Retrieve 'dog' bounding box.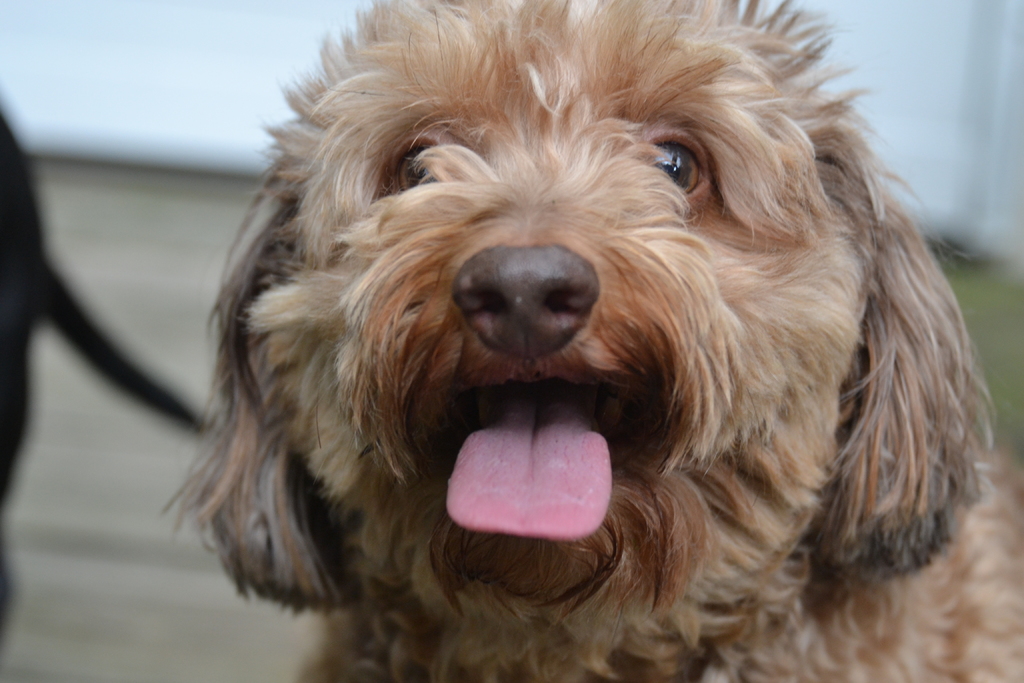
Bounding box: x1=0, y1=111, x2=206, y2=645.
